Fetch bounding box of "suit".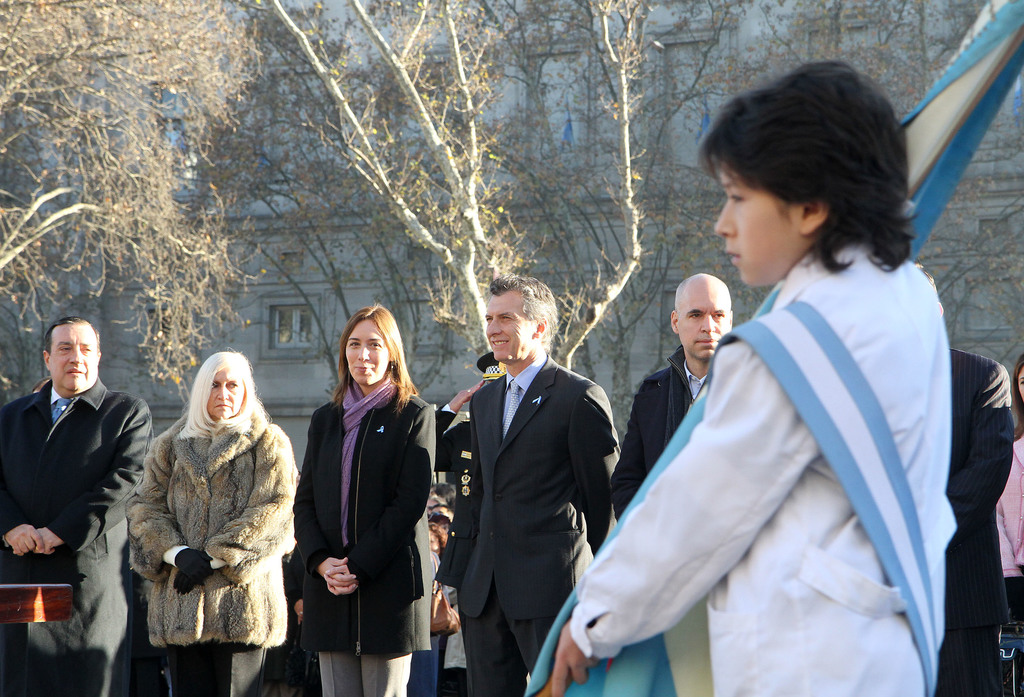
Bbox: (left=438, top=282, right=612, bottom=688).
